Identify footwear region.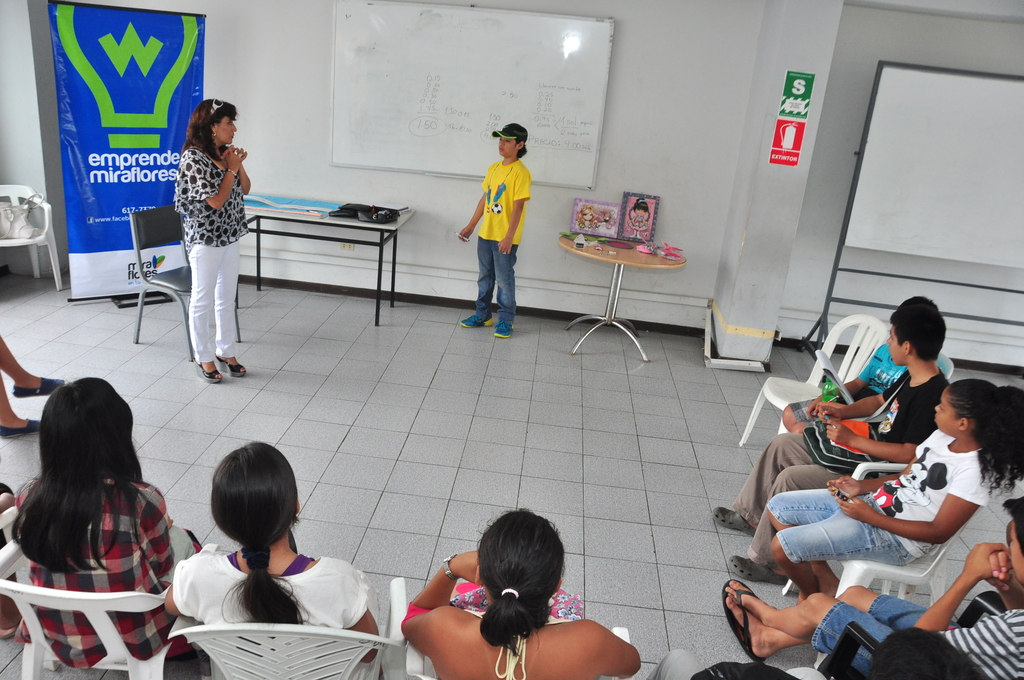
Region: box=[717, 586, 769, 657].
